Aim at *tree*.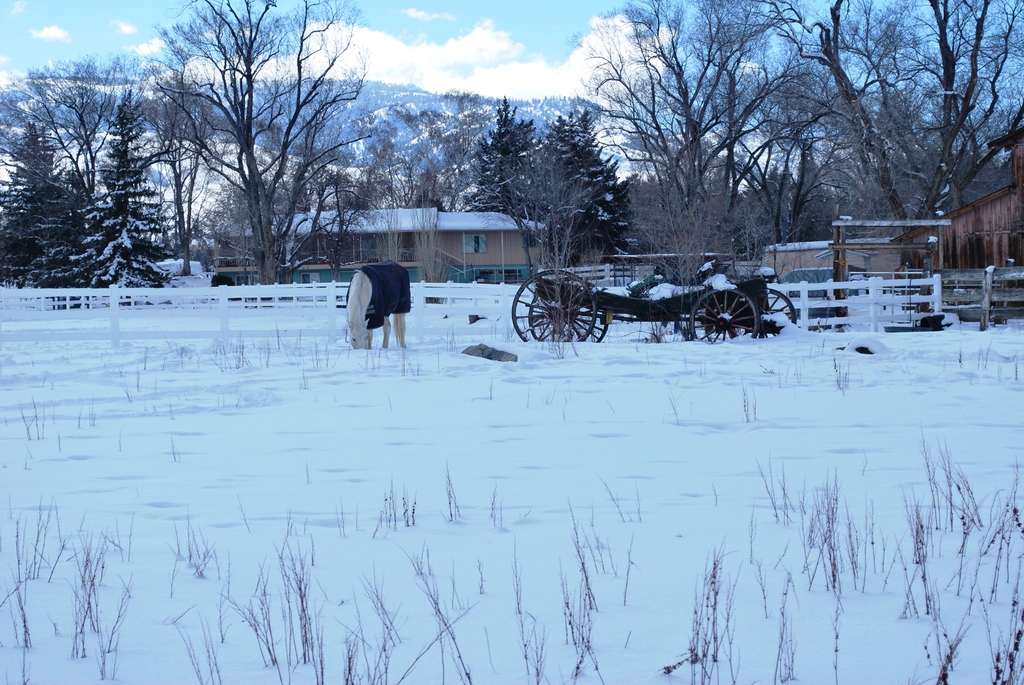
Aimed at 473,90,621,340.
